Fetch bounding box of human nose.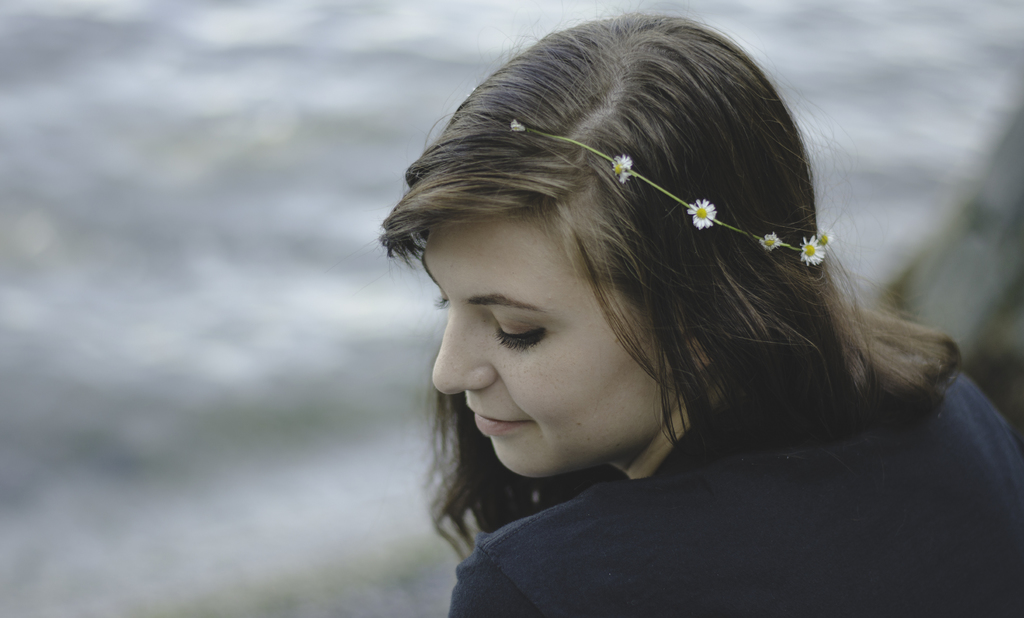
Bbox: [431, 300, 497, 393].
